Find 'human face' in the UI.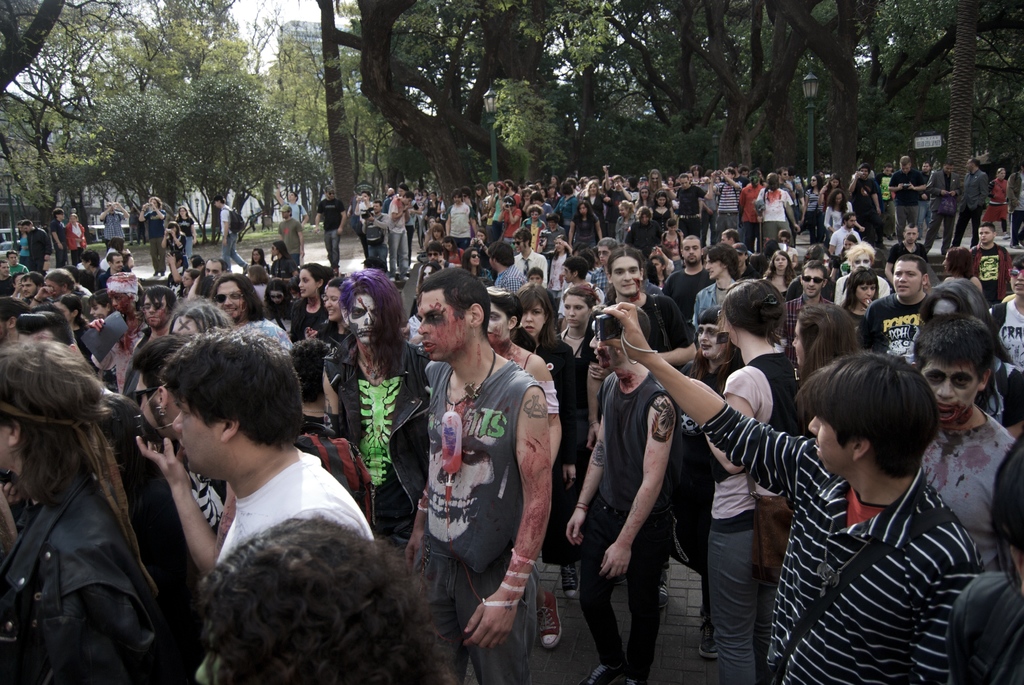
UI element at BBox(806, 415, 849, 474).
